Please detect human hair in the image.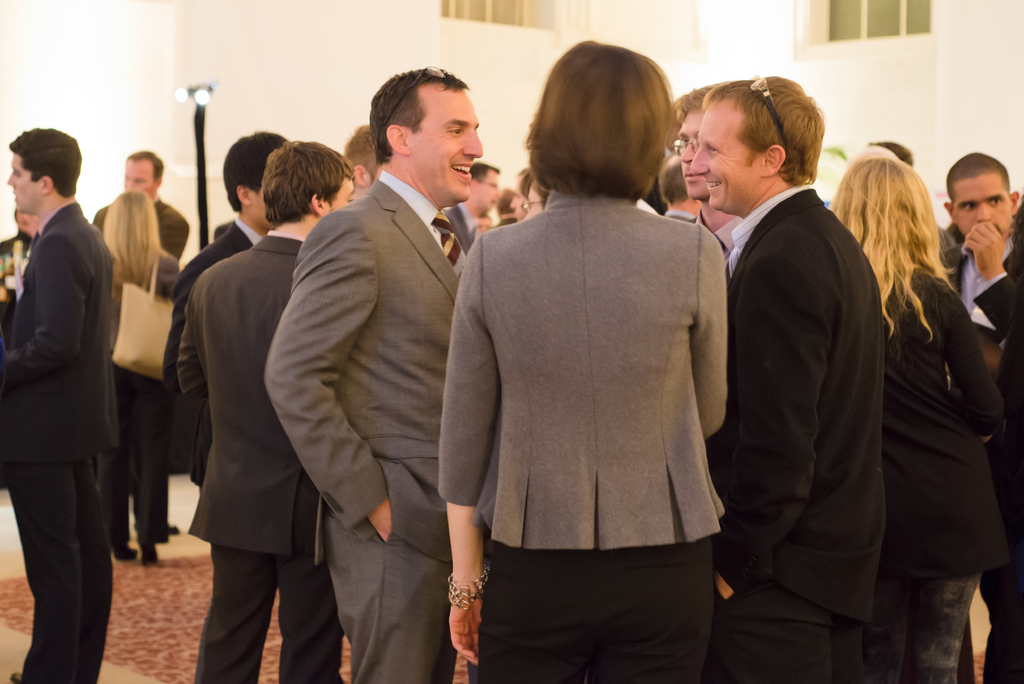
bbox=(101, 190, 170, 295).
